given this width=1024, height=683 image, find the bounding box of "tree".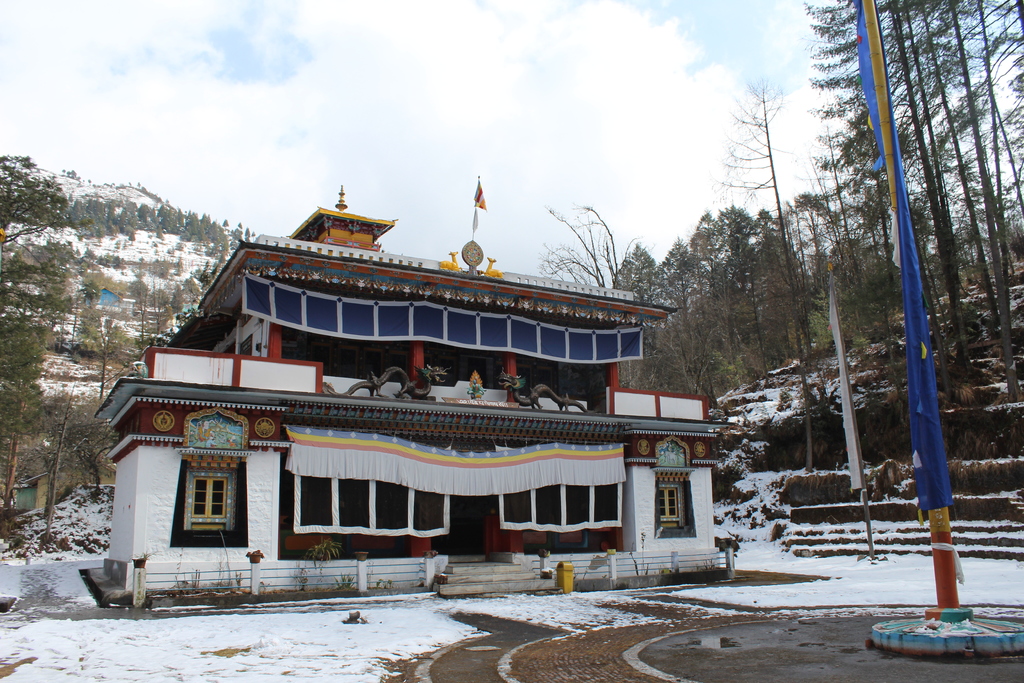
BBox(540, 205, 632, 285).
